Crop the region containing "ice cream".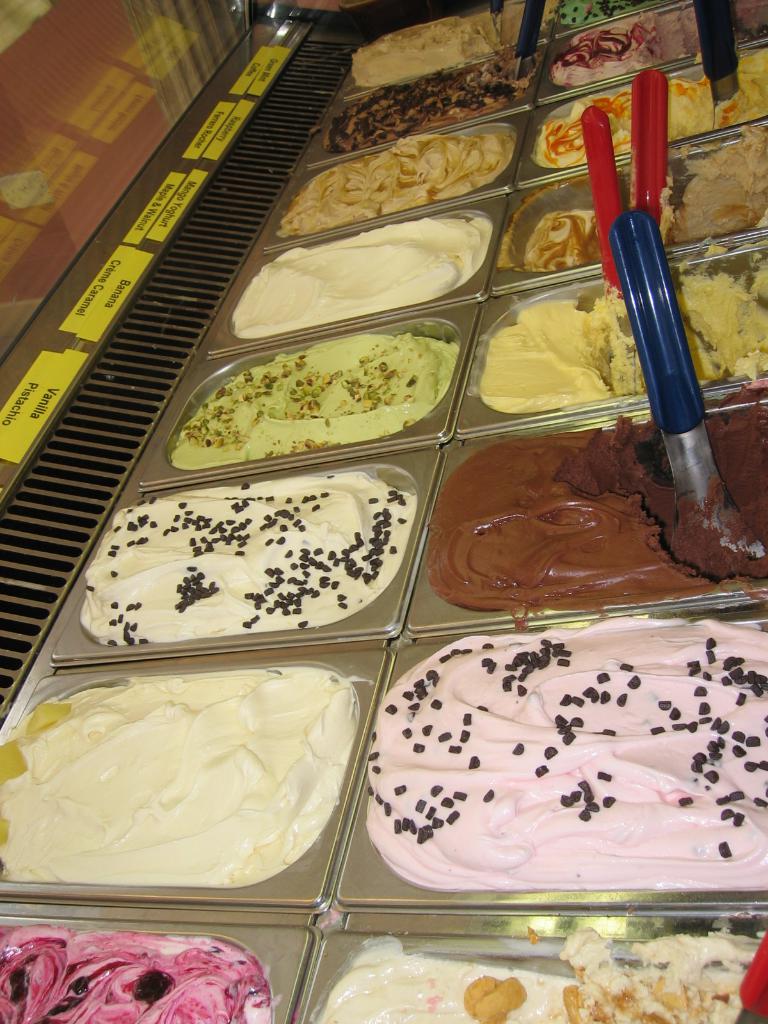
Crop region: select_region(0, 661, 382, 890).
